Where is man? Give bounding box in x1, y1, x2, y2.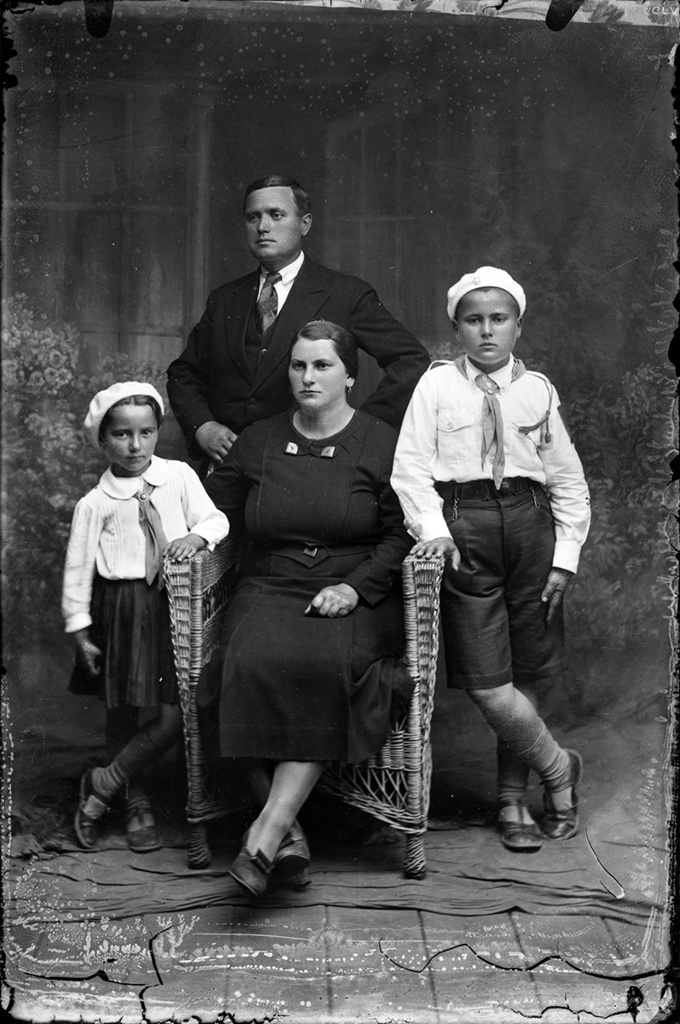
164, 175, 430, 480.
